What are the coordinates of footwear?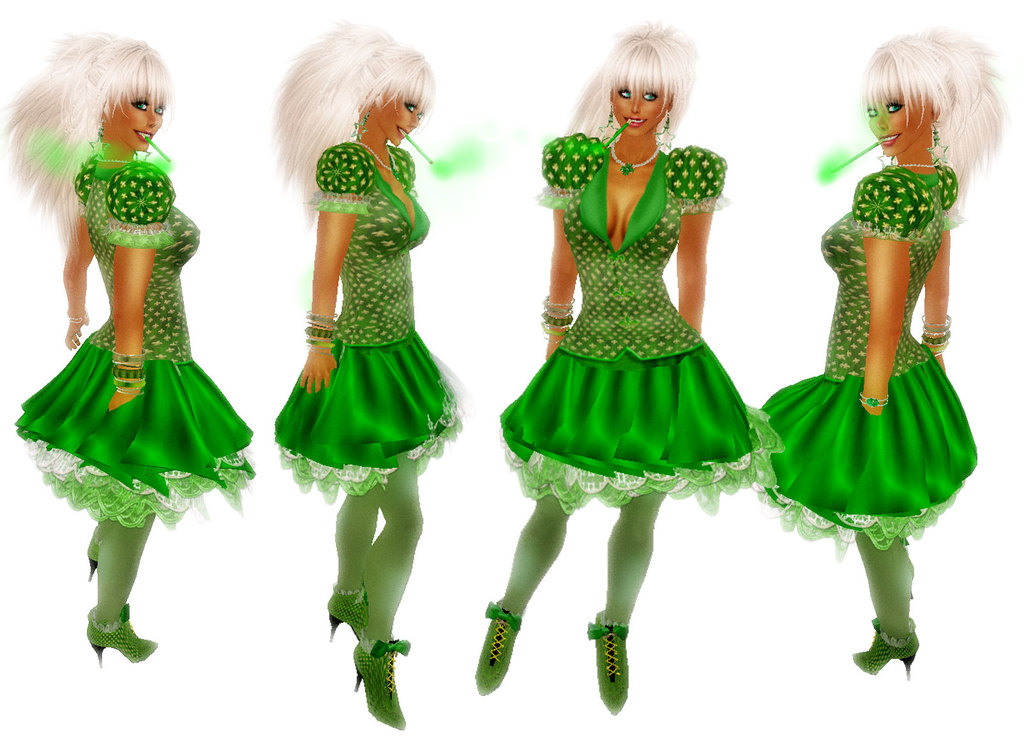
box(88, 529, 99, 582).
